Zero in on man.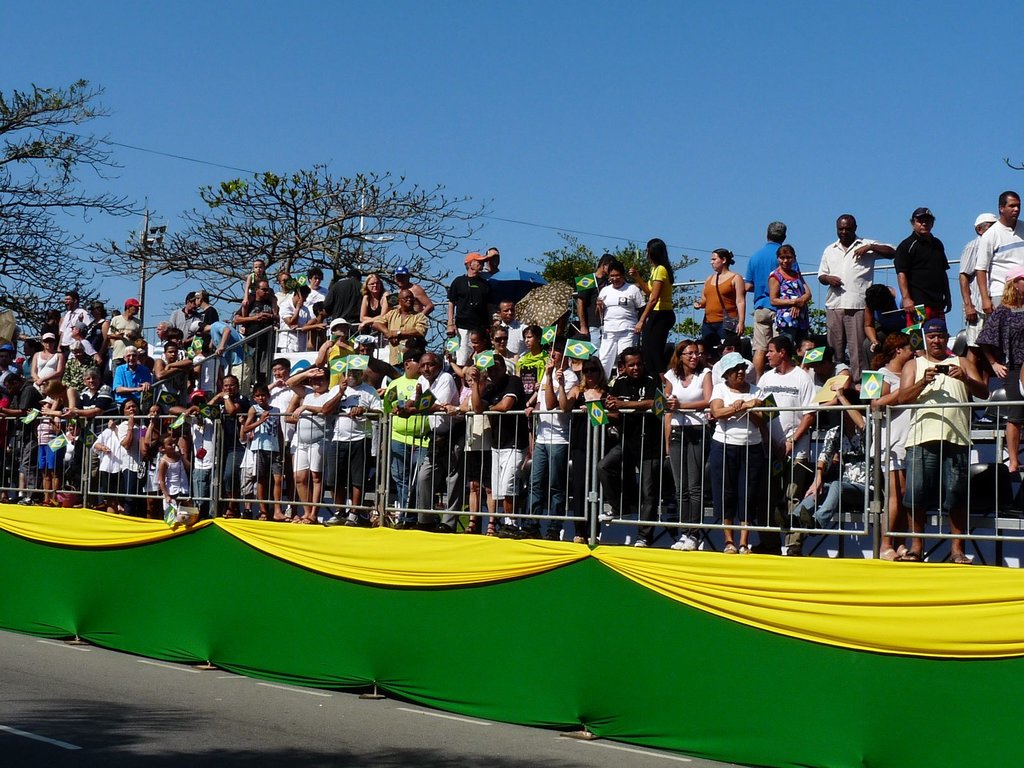
Zeroed in: 499/296/534/364.
